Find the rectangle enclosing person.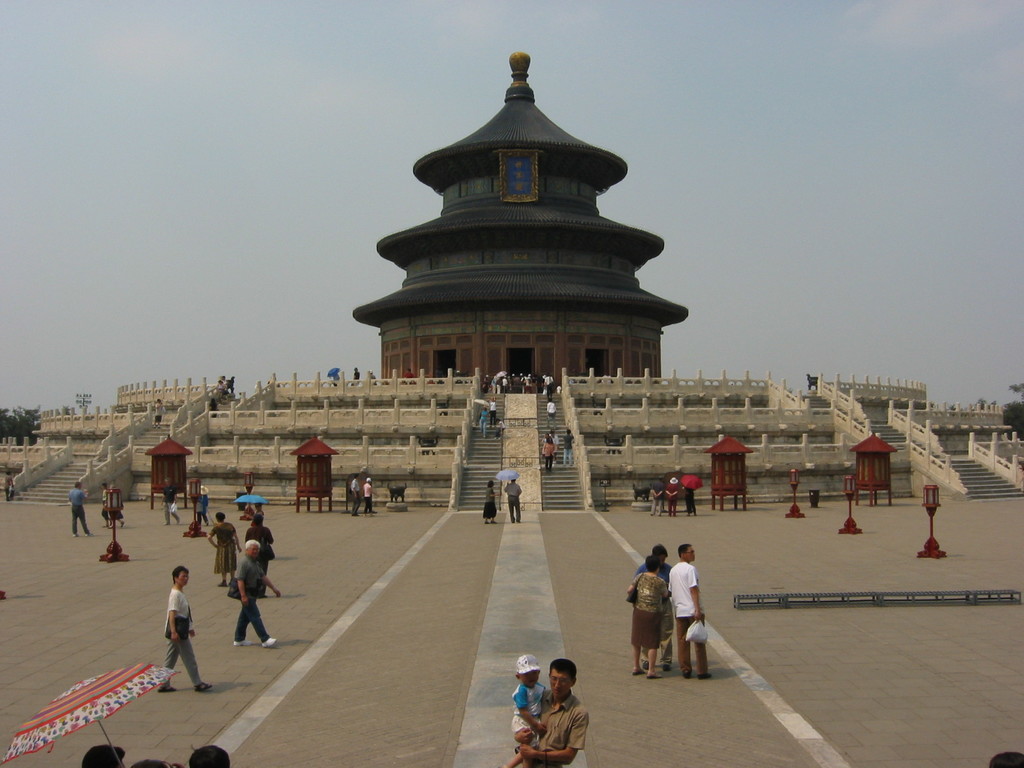
select_region(351, 471, 360, 519).
